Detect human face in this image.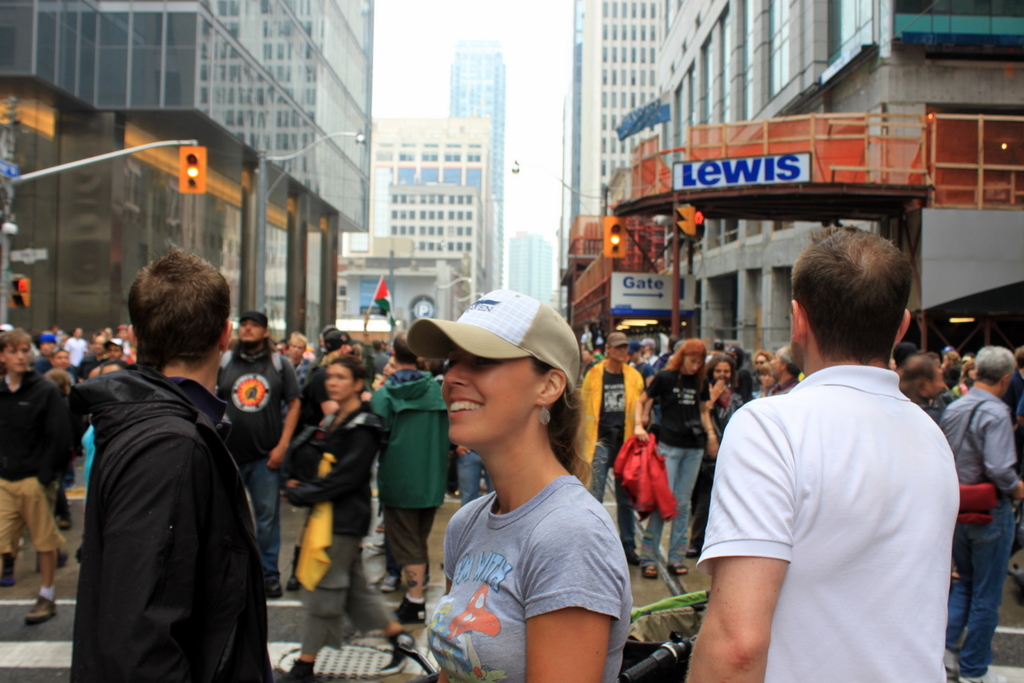
Detection: BBox(289, 330, 302, 357).
